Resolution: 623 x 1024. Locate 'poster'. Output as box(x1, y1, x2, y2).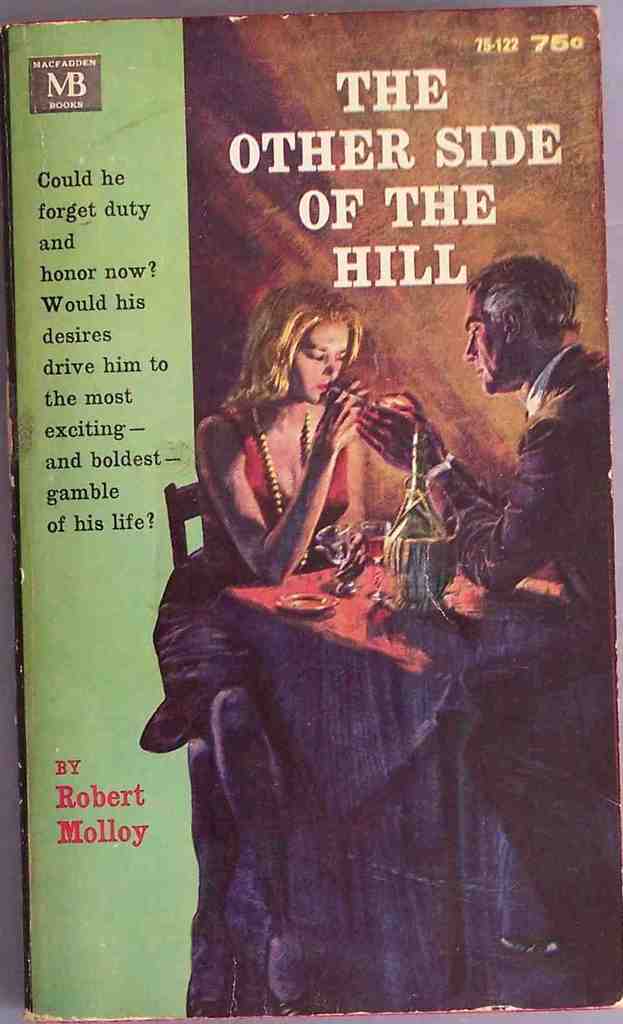
box(0, 0, 622, 1023).
